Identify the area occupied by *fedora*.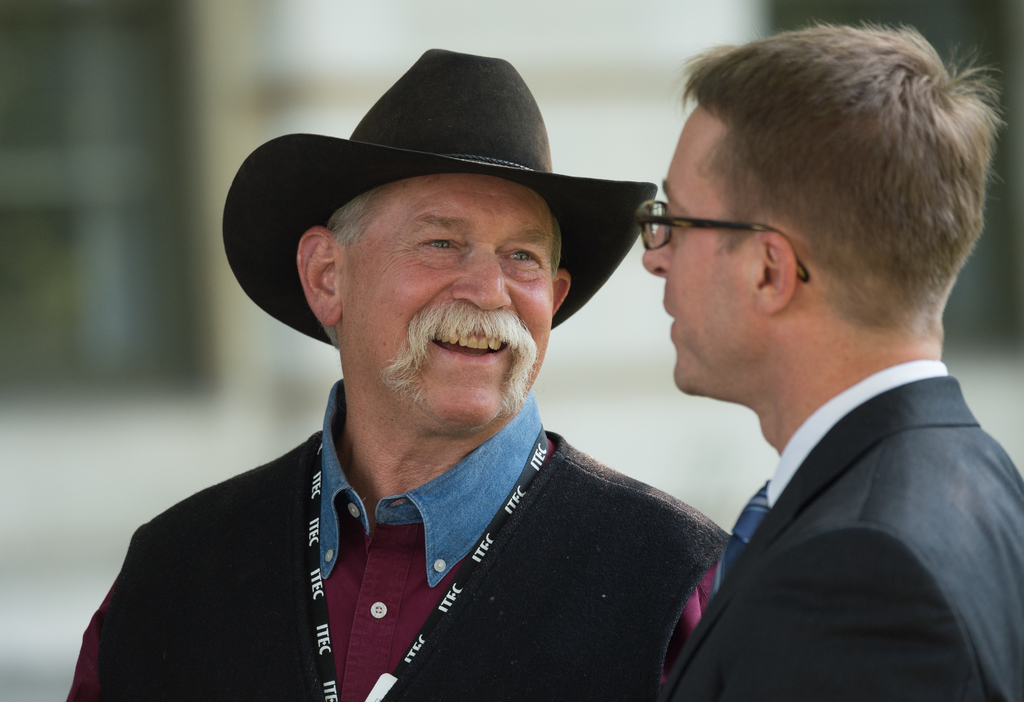
Area: x1=223, y1=47, x2=661, y2=350.
